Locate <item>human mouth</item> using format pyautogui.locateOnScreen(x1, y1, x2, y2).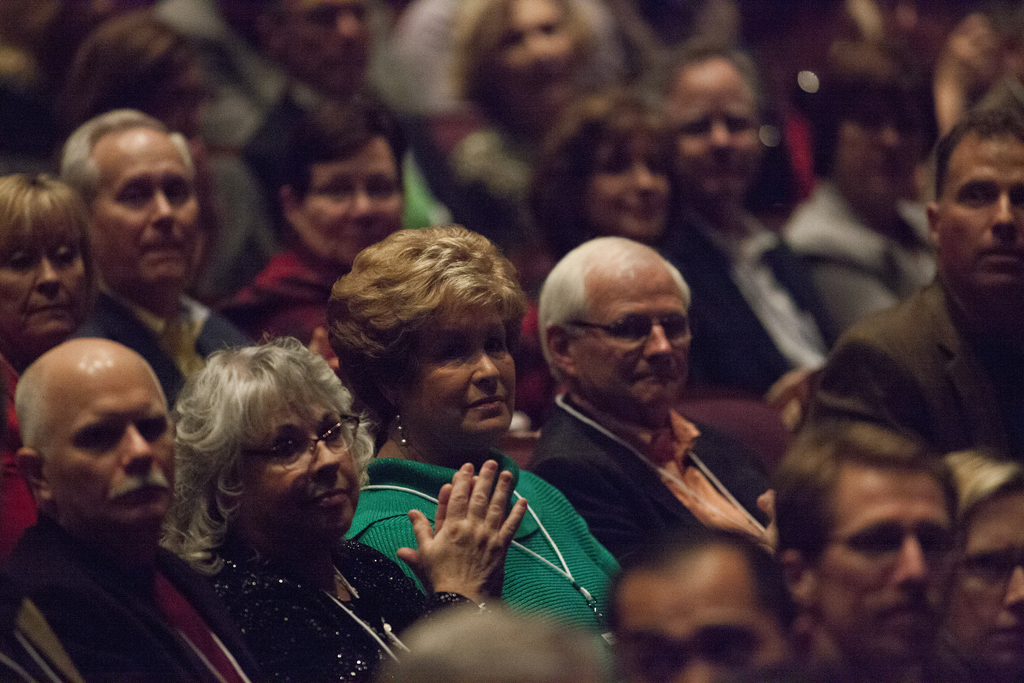
pyautogui.locateOnScreen(986, 247, 1023, 265).
